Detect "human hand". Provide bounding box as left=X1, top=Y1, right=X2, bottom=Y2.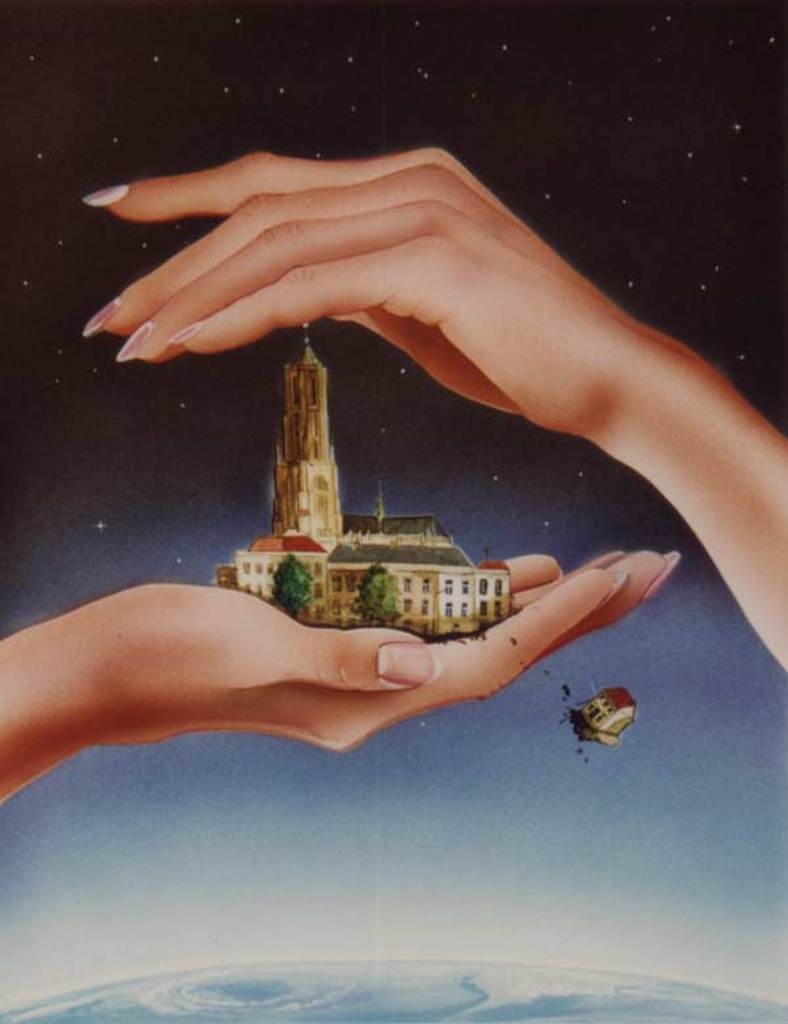
left=95, top=146, right=758, bottom=470.
